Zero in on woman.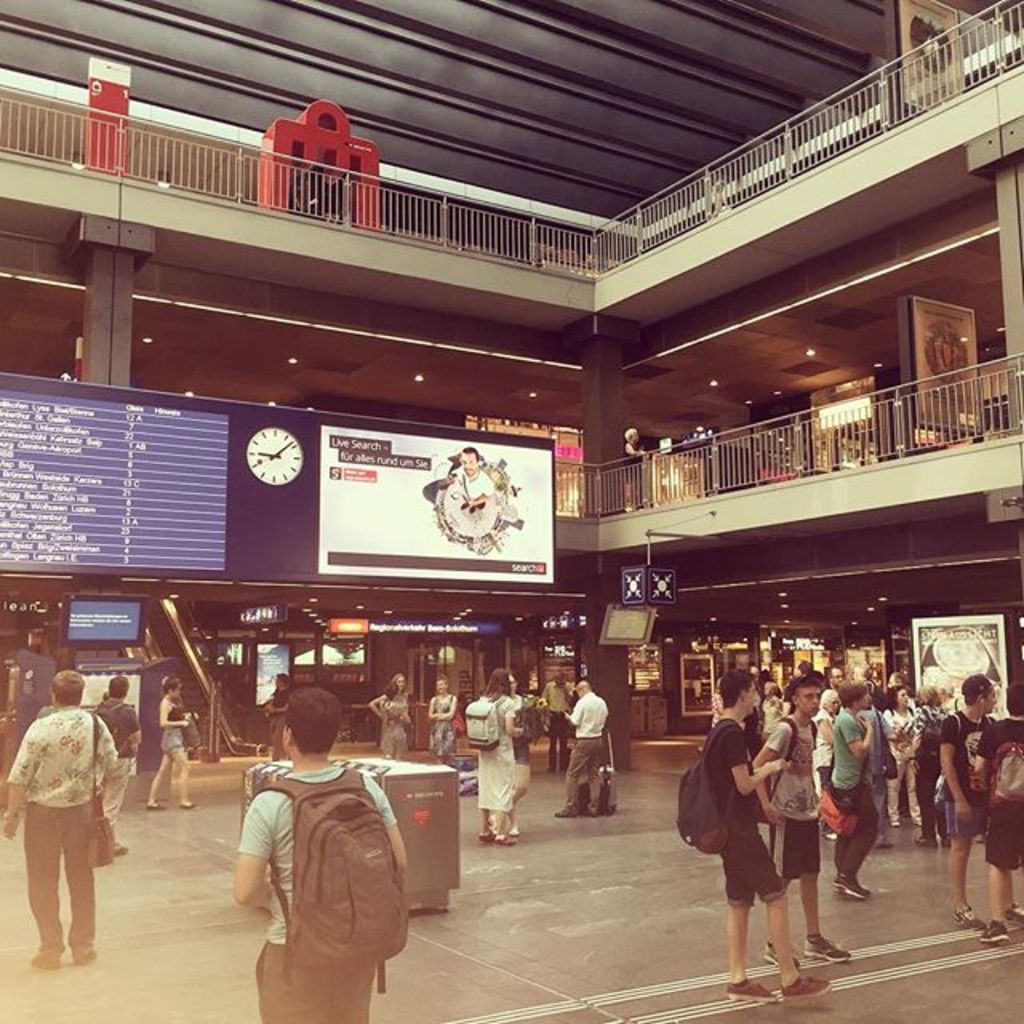
Zeroed in: 490, 672, 547, 837.
